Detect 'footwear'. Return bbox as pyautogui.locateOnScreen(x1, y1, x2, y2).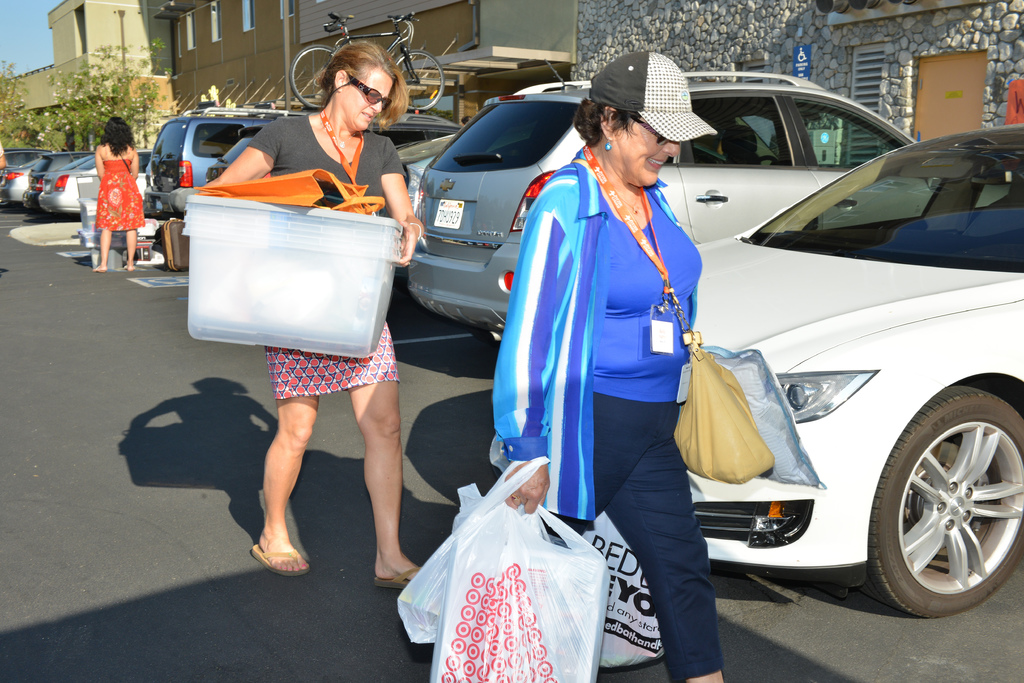
pyautogui.locateOnScreen(125, 264, 135, 271).
